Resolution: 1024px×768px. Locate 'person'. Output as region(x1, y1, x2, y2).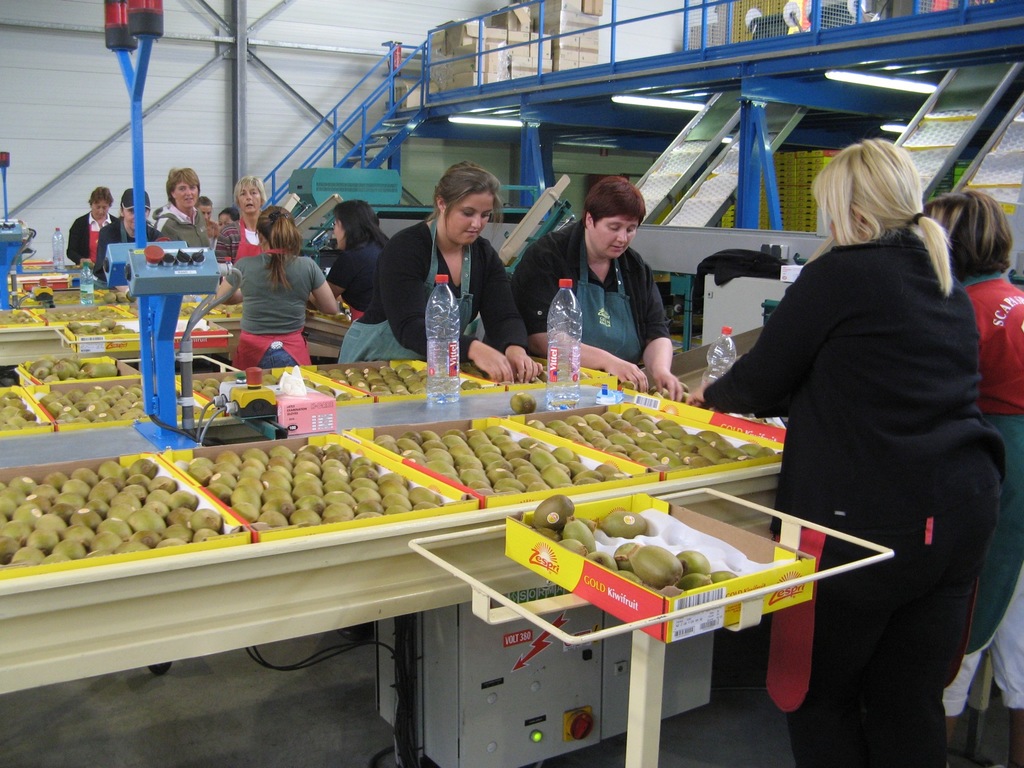
region(159, 164, 212, 250).
